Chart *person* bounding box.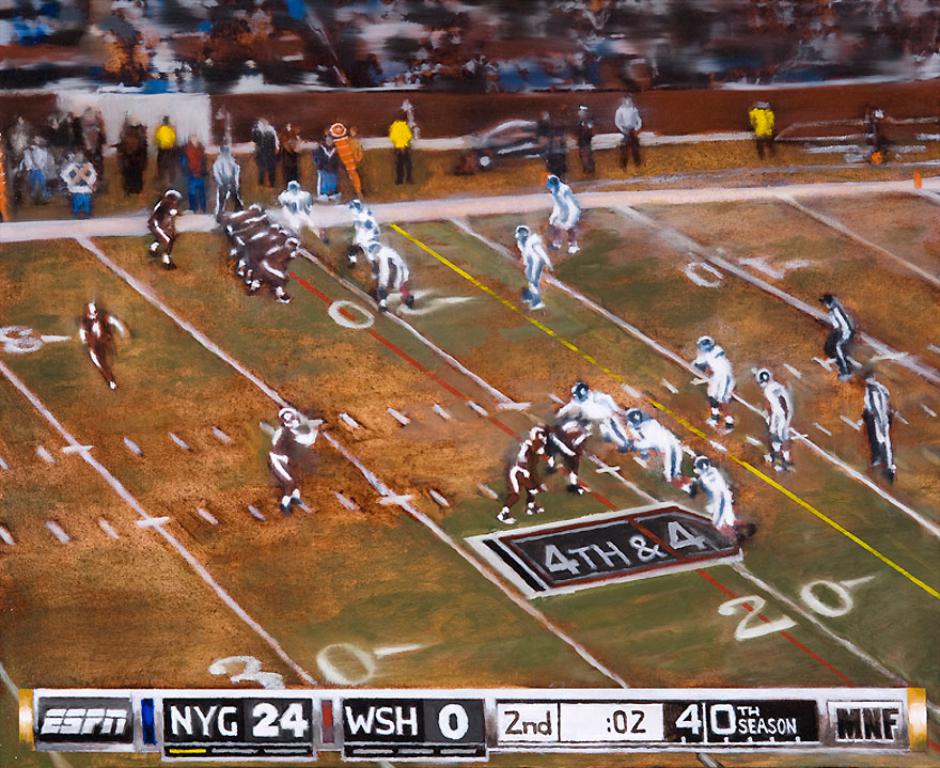
Charted: <box>111,111,164,207</box>.
